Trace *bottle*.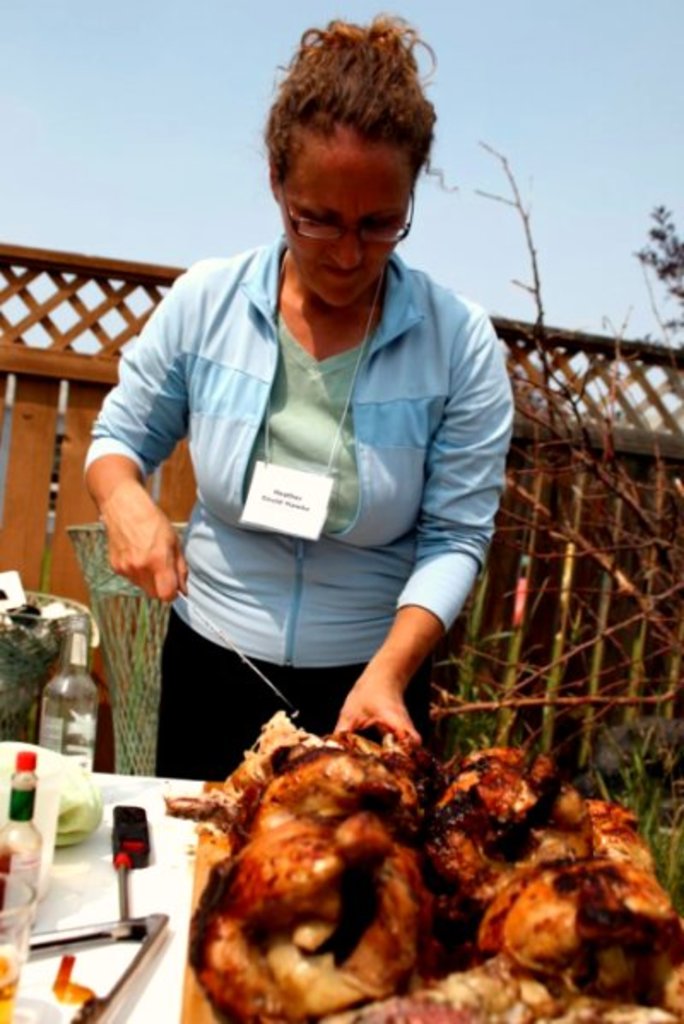
Traced to pyautogui.locateOnScreen(39, 619, 106, 821).
